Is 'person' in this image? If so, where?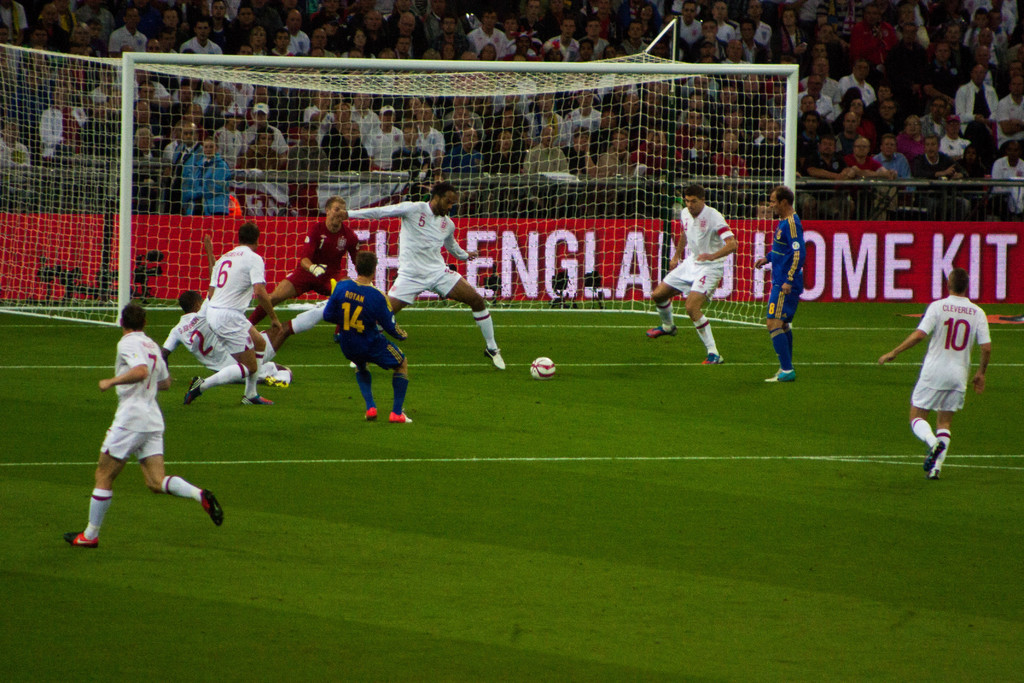
Yes, at x1=178 y1=210 x2=285 y2=402.
